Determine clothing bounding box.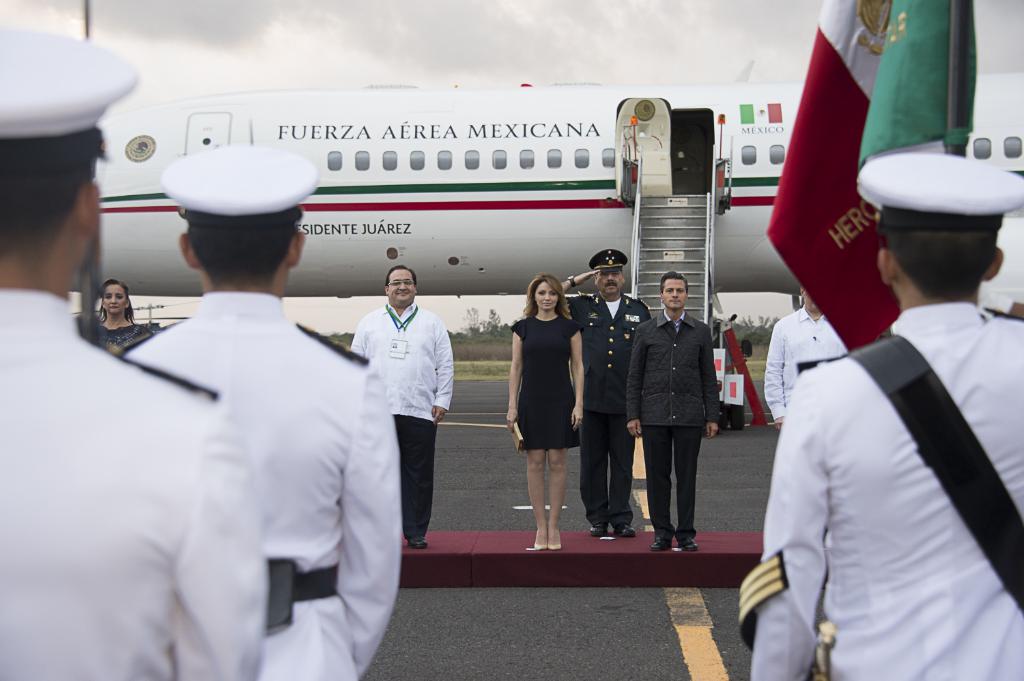
Determined: (x1=563, y1=297, x2=653, y2=529).
